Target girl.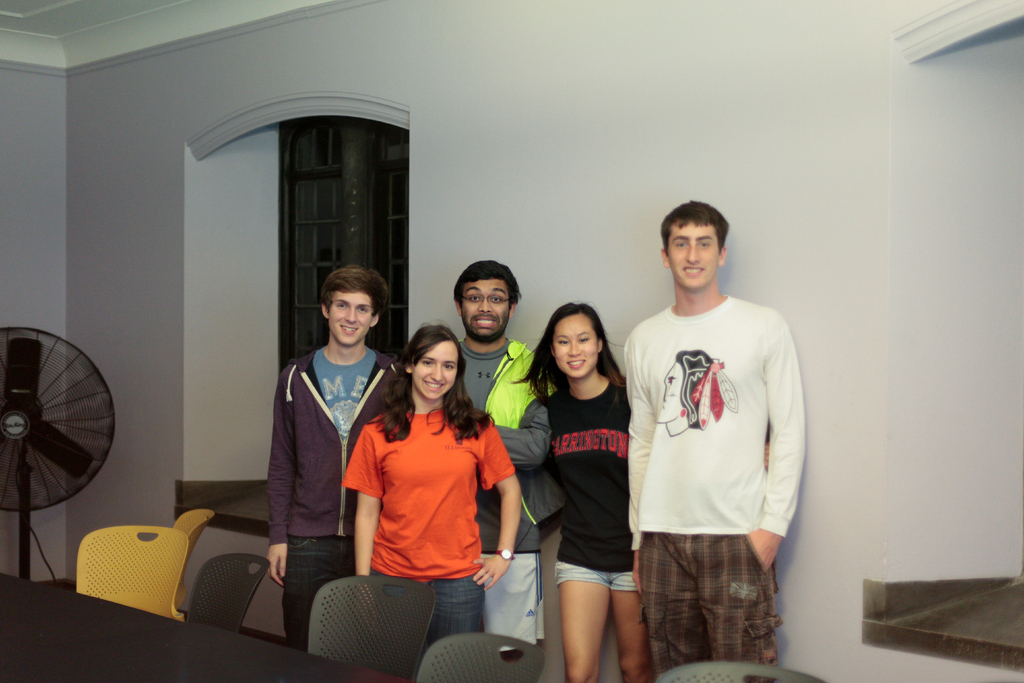
Target region: 529/300/646/682.
